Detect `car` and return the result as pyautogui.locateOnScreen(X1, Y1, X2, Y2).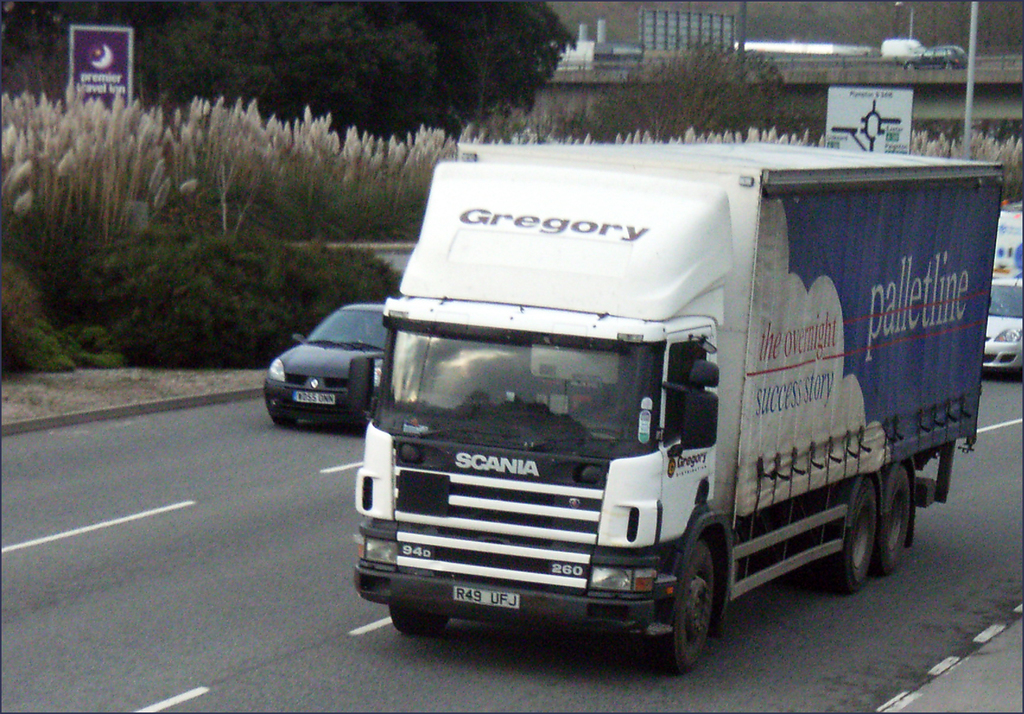
pyautogui.locateOnScreen(906, 45, 970, 69).
